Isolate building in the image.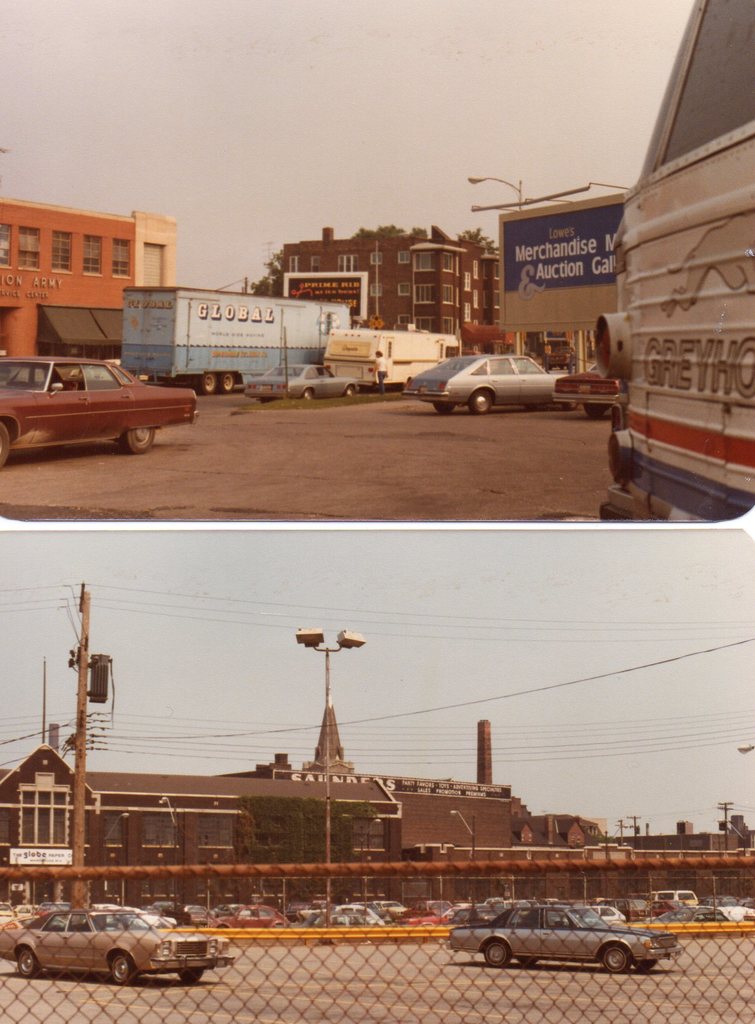
Isolated region: <bbox>283, 226, 568, 364</bbox>.
